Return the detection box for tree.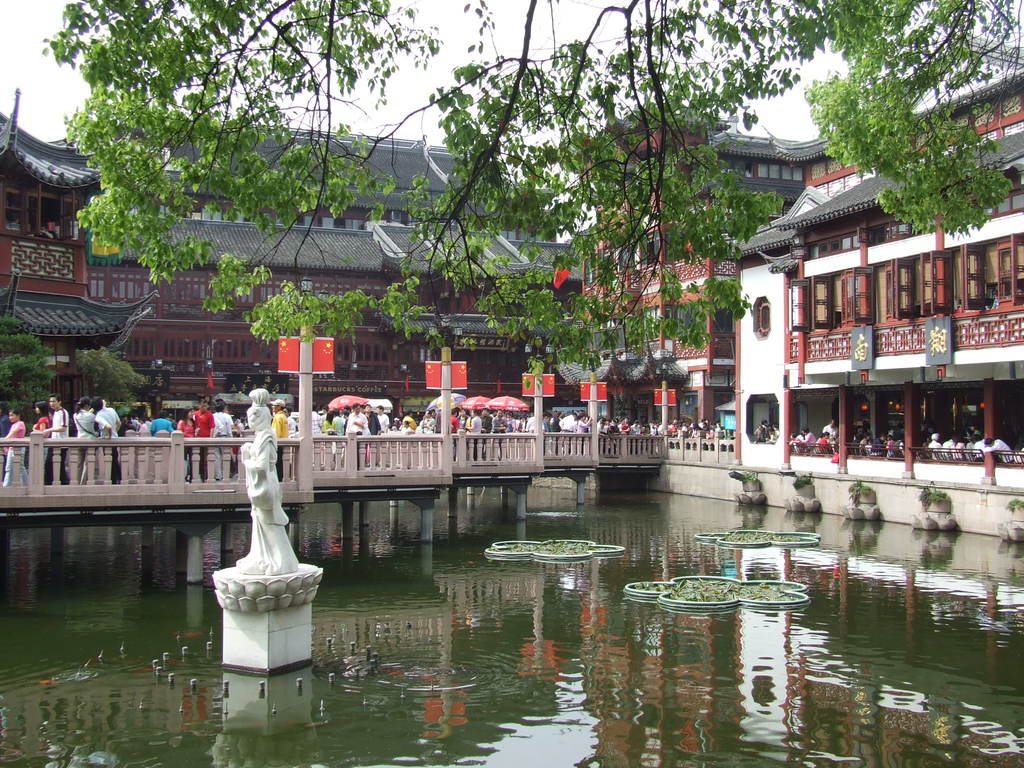
select_region(43, 0, 1023, 339).
